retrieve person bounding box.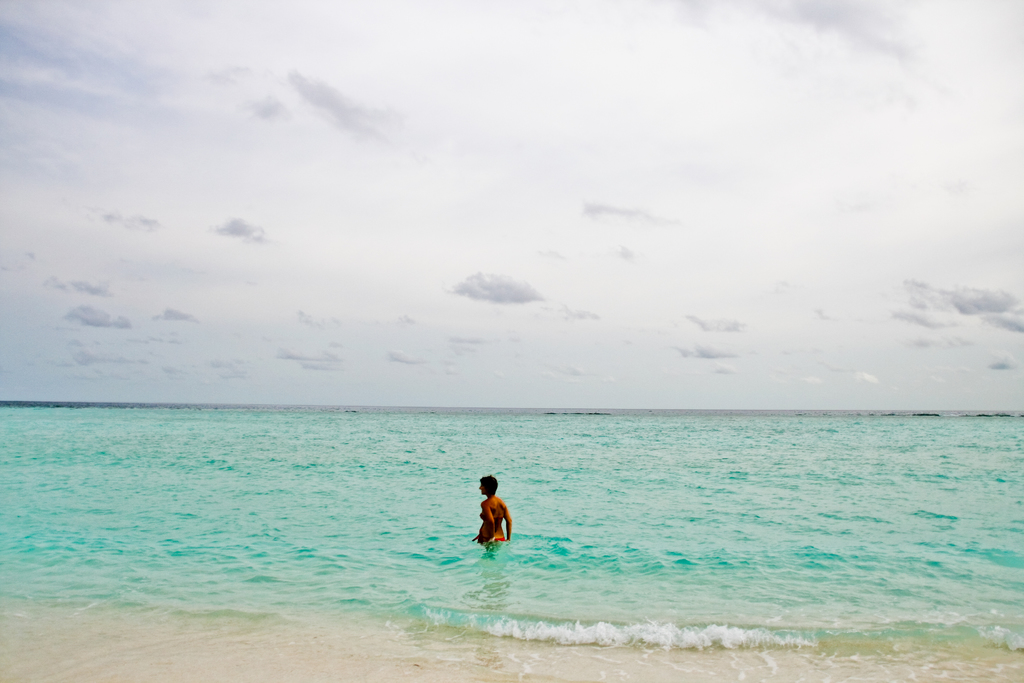
Bounding box: (left=472, top=480, right=519, bottom=557).
